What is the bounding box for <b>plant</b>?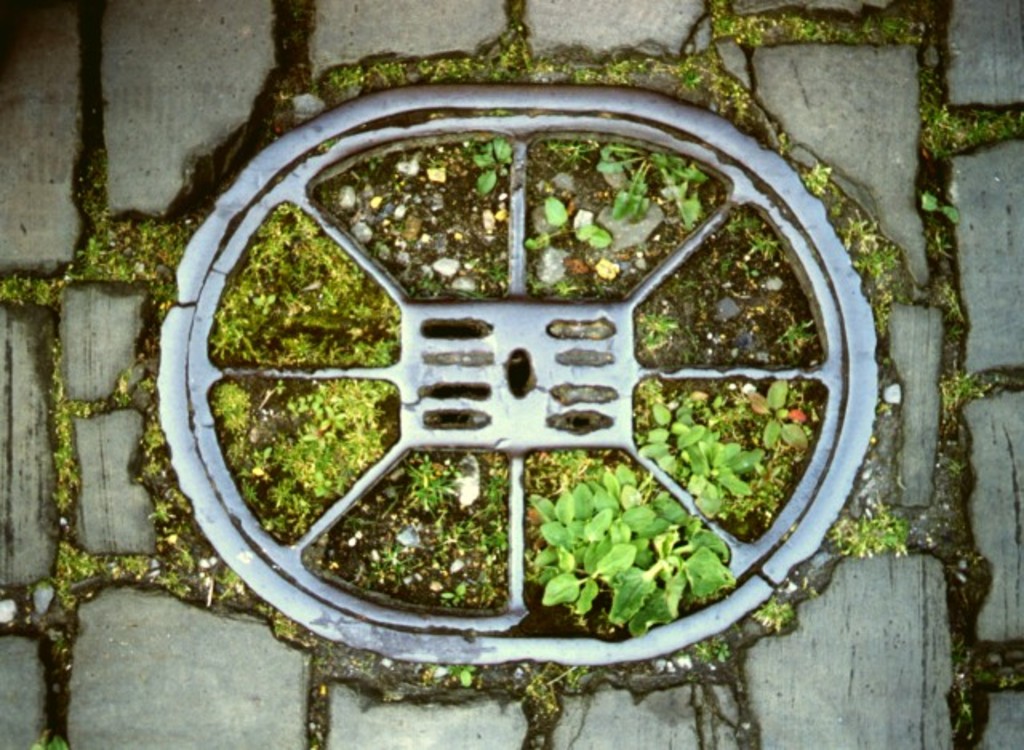
[600,141,712,229].
